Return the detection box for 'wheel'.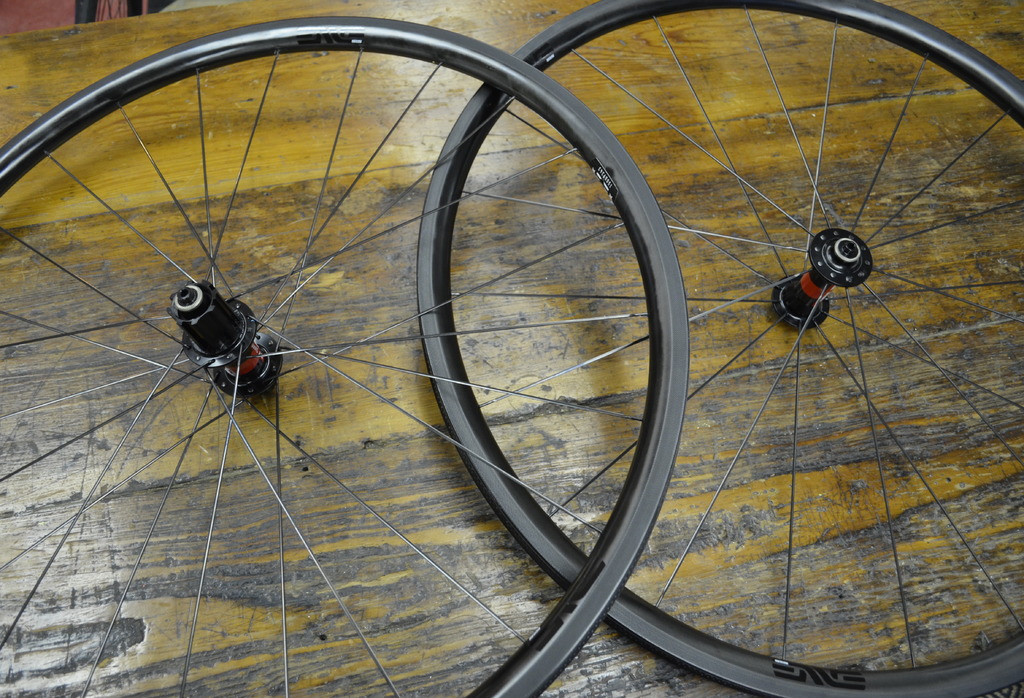
[0,17,683,697].
